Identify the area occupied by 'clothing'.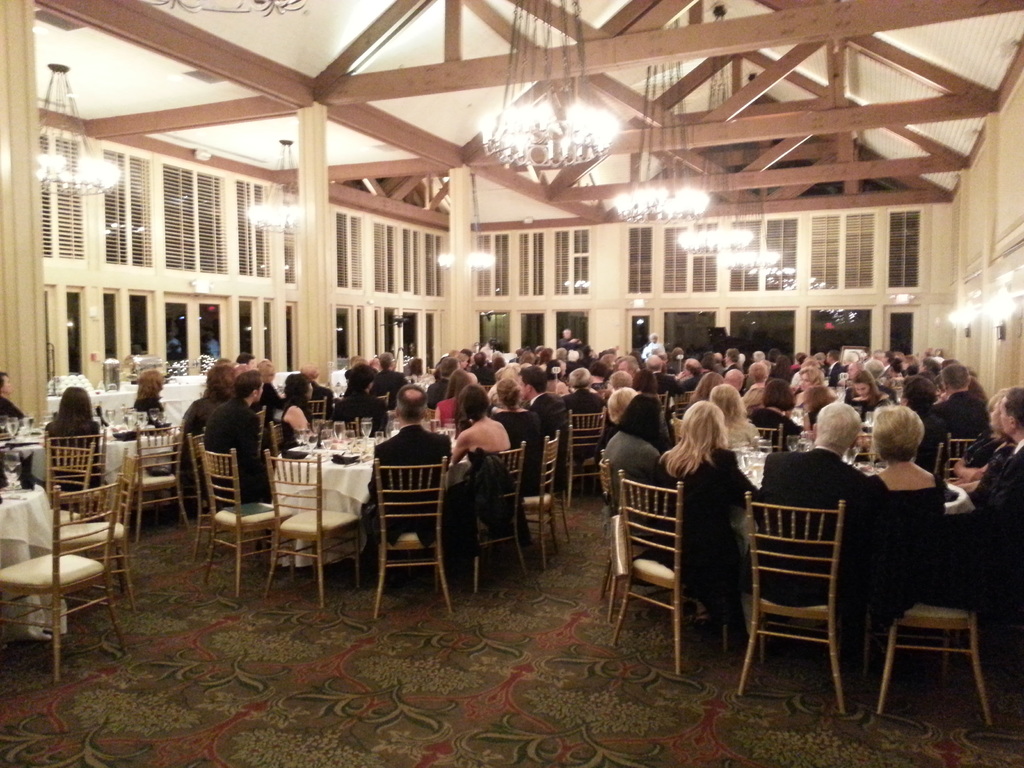
Area: x1=426 y1=378 x2=456 y2=410.
